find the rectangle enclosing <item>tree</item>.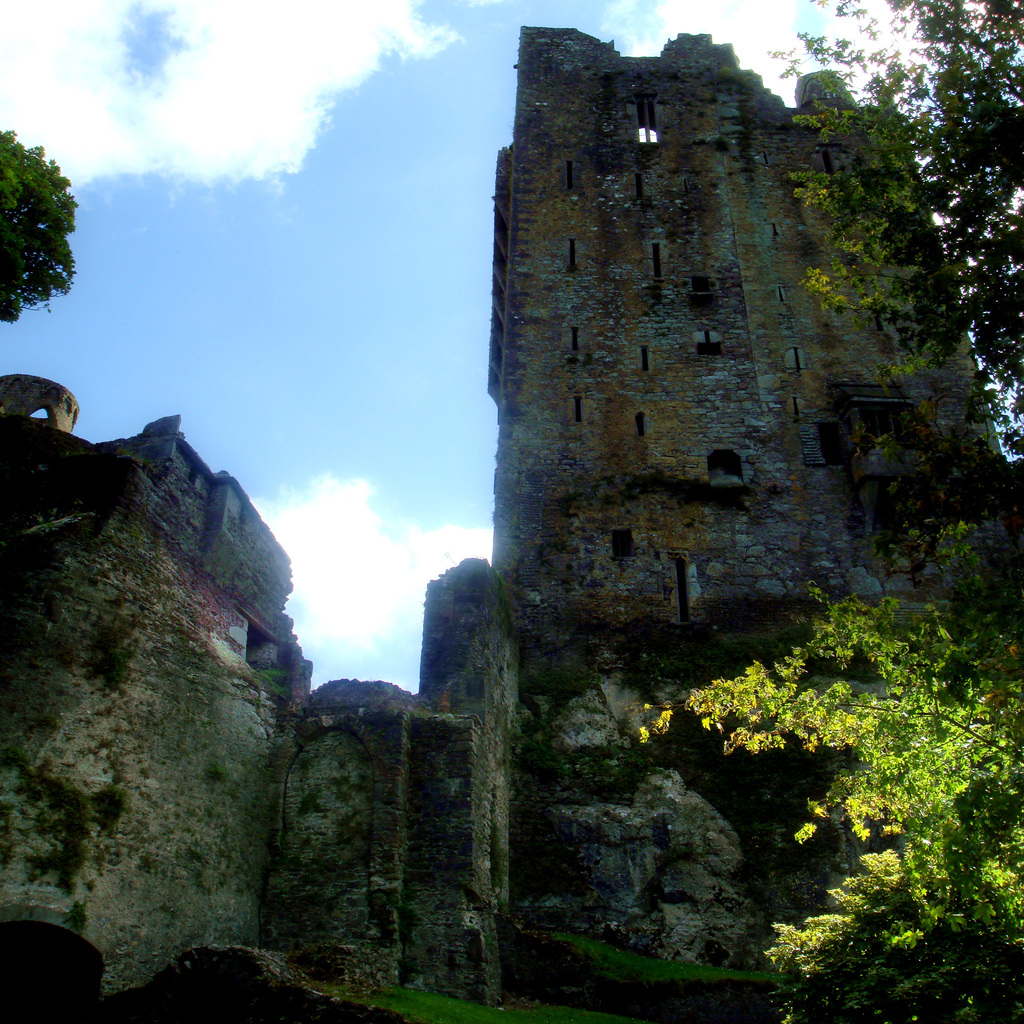
(763, 0, 1023, 589).
